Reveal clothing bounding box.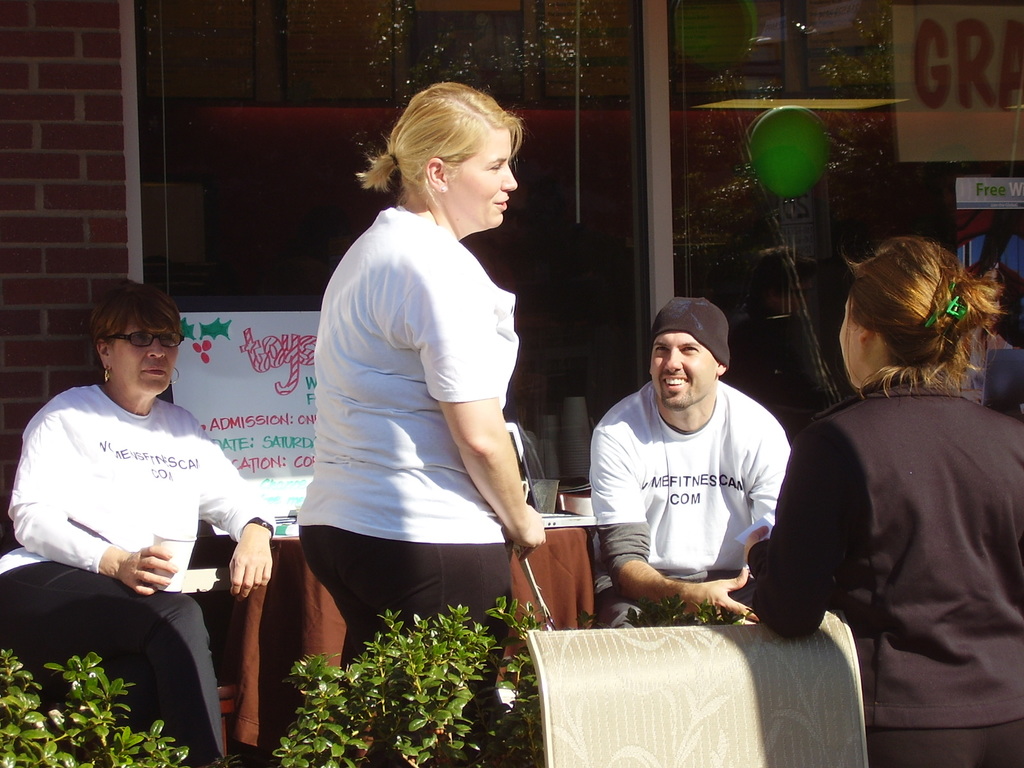
Revealed: detection(1, 381, 271, 766).
